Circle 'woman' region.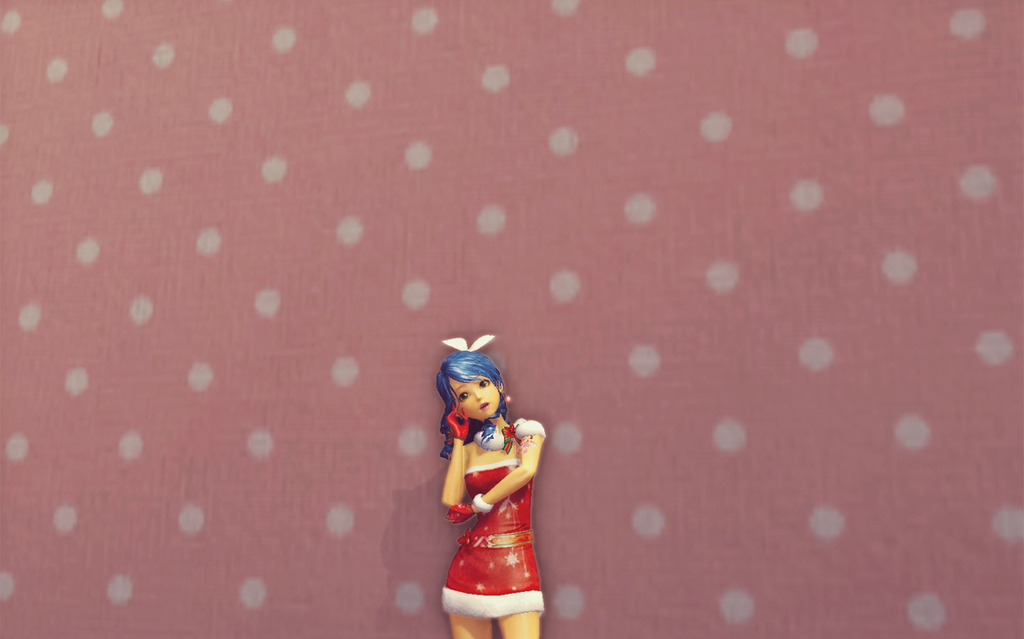
Region: bbox=(431, 332, 555, 616).
